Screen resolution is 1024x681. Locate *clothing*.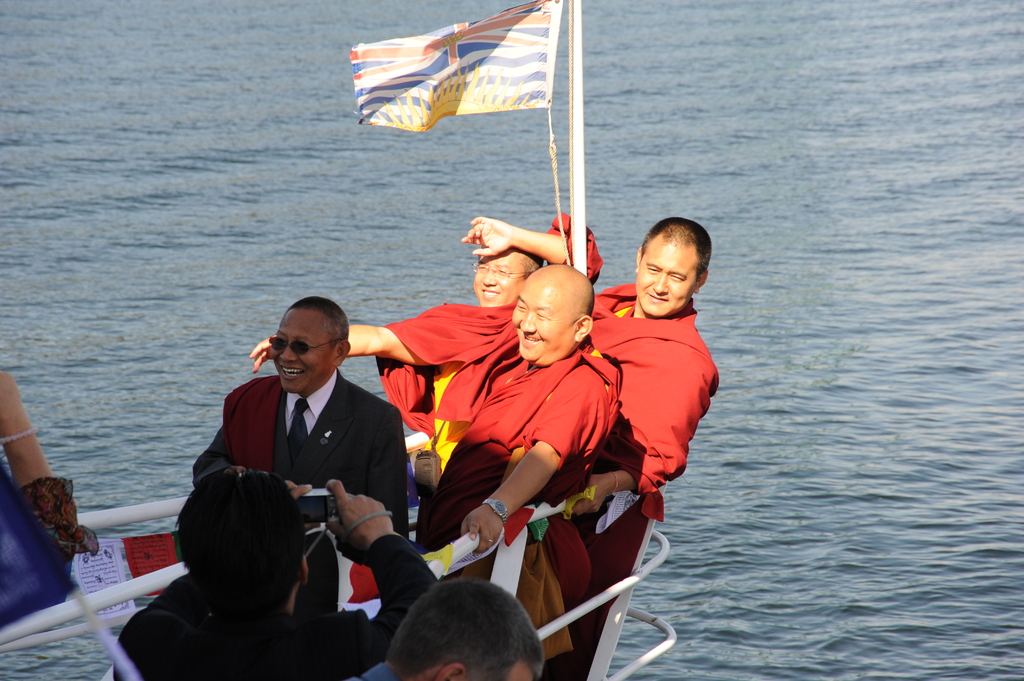
BBox(421, 335, 619, 660).
